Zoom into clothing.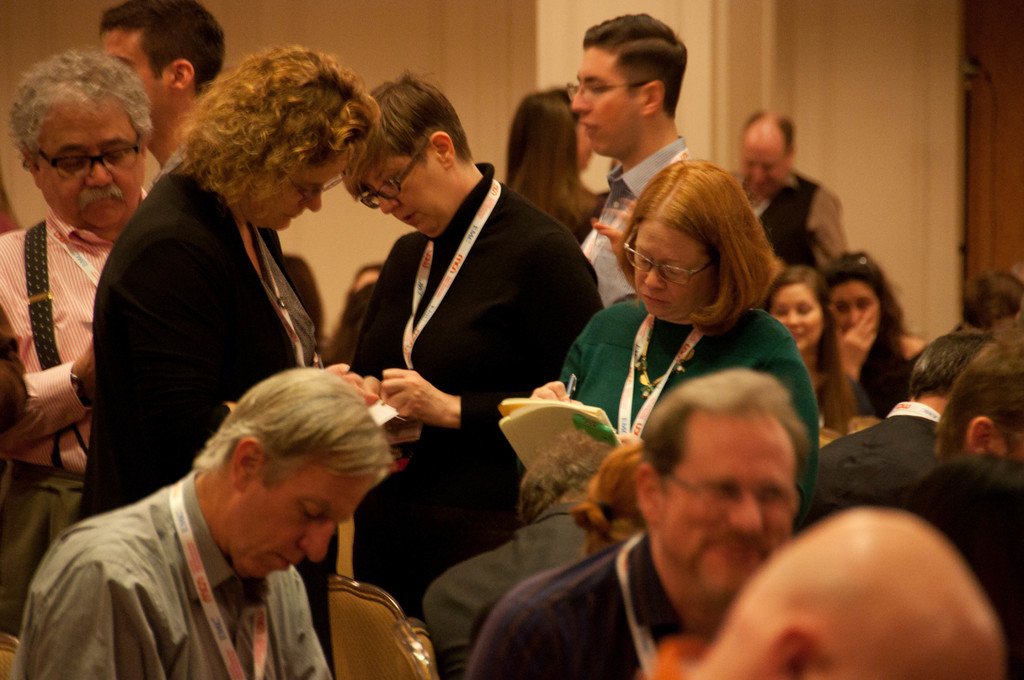
Zoom target: detection(328, 120, 588, 542).
